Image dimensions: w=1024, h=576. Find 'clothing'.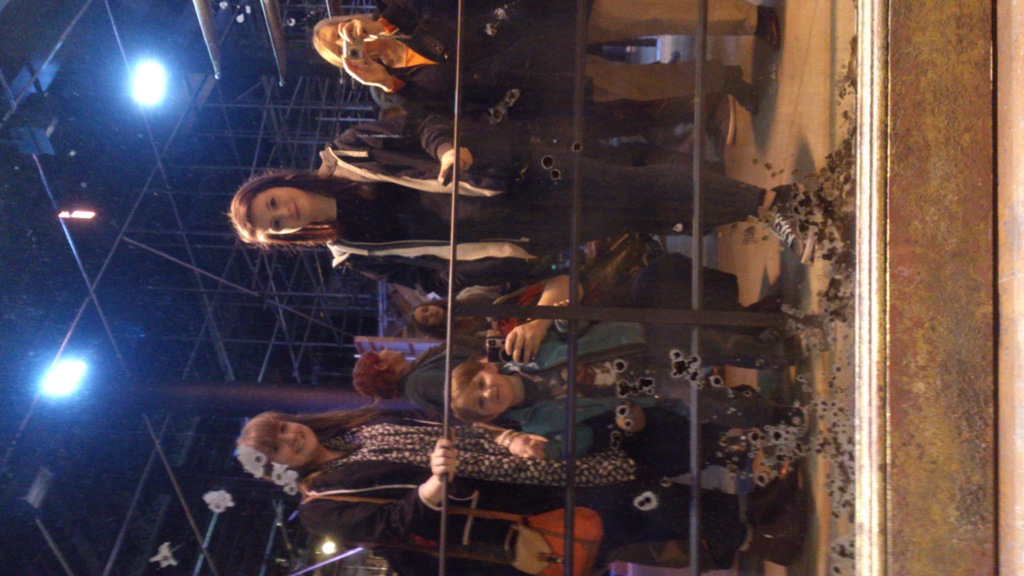
x1=320, y1=107, x2=767, y2=293.
